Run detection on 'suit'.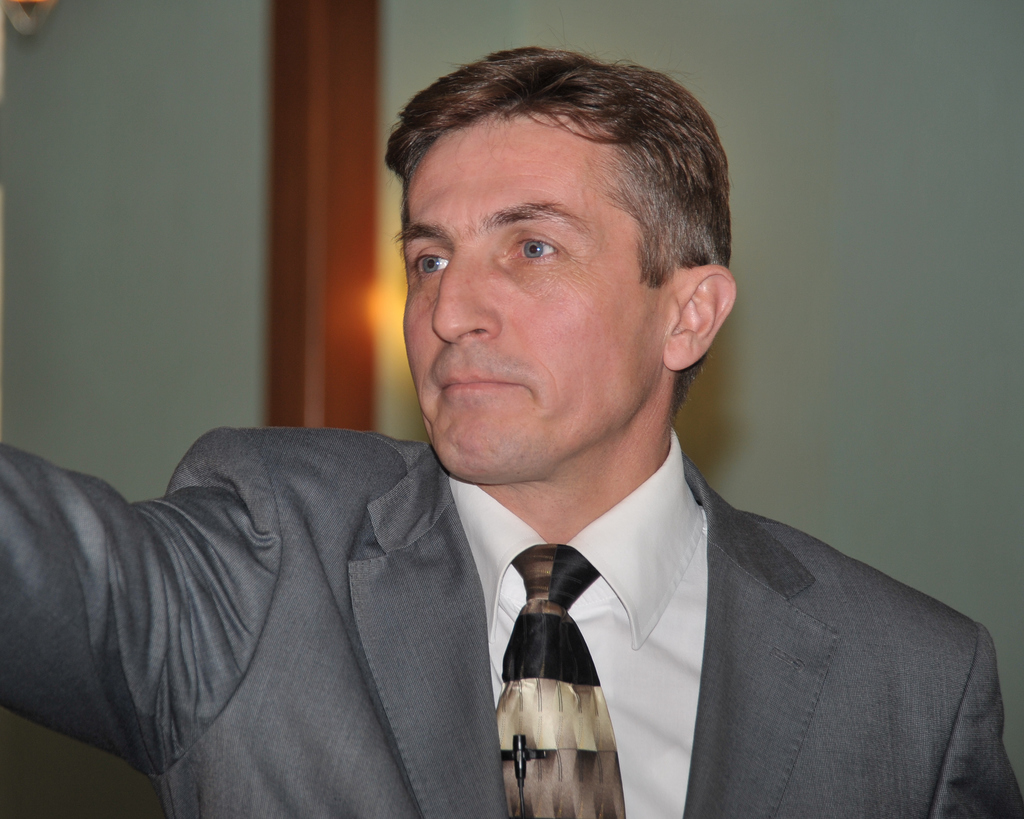
Result: bbox(0, 423, 1023, 818).
